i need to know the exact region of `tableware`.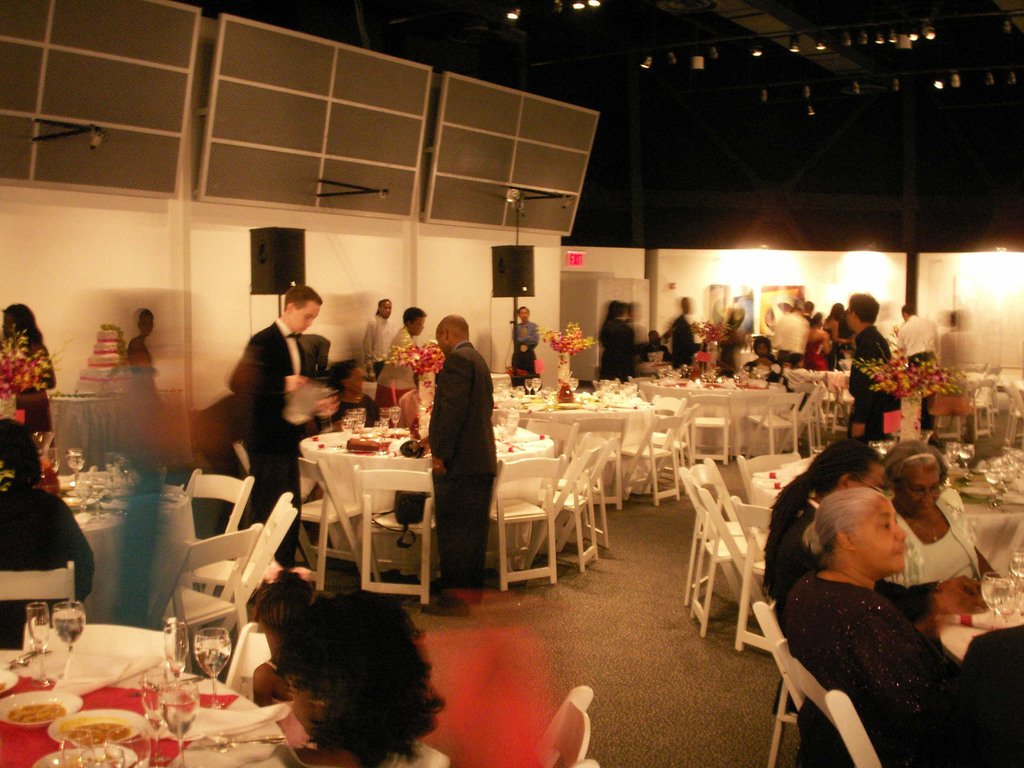
Region: x1=943, y1=443, x2=961, y2=461.
